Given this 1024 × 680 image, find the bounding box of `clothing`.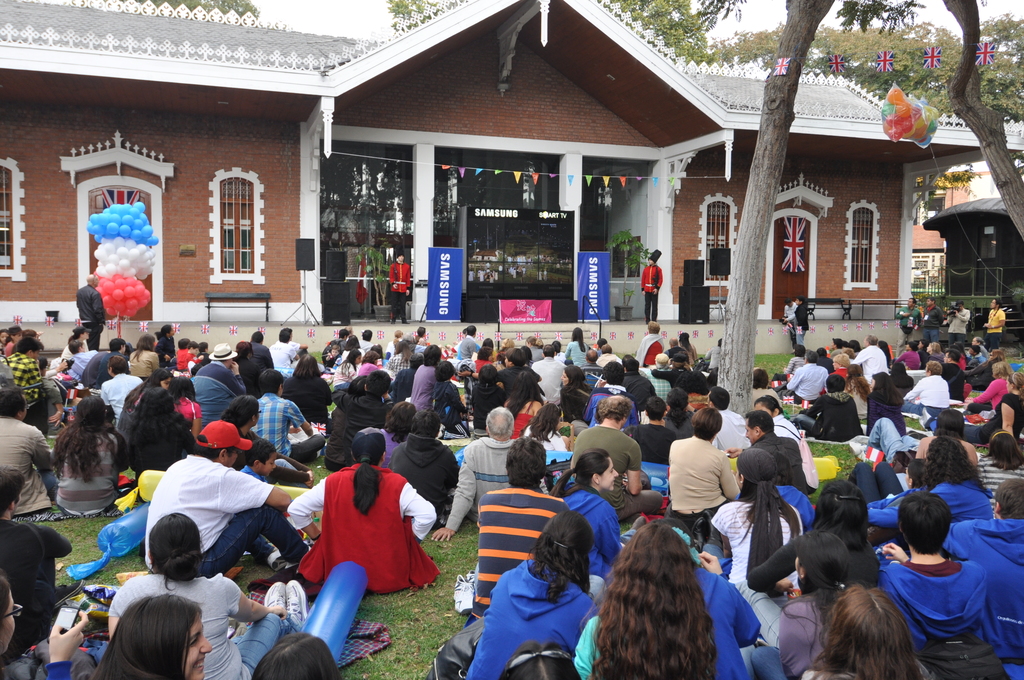
924:307:940:341.
